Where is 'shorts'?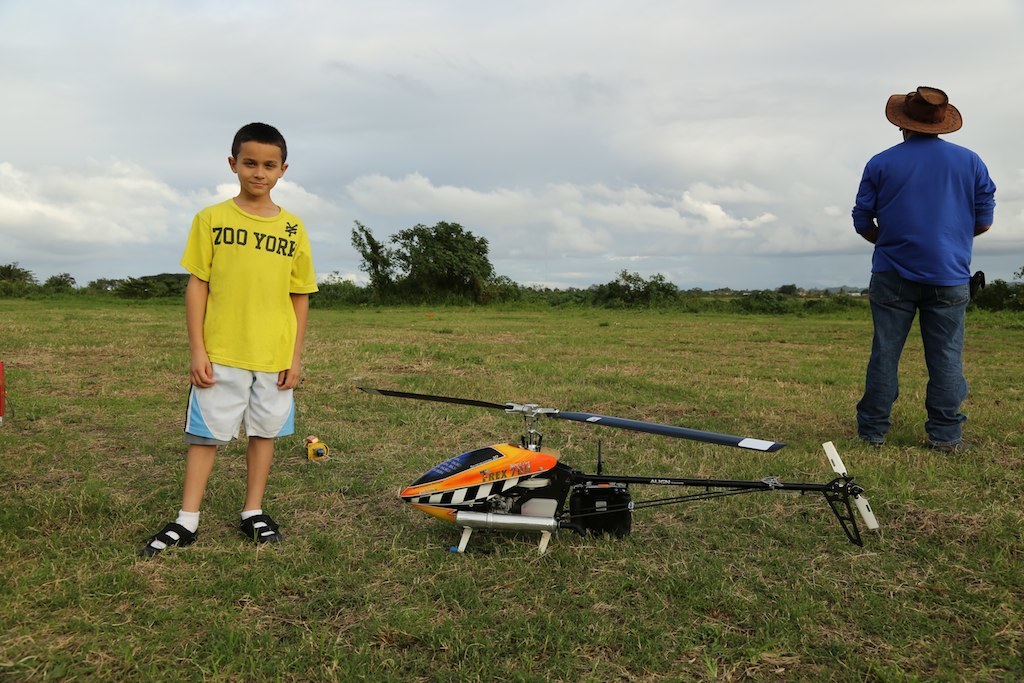
bbox=[179, 380, 286, 441].
